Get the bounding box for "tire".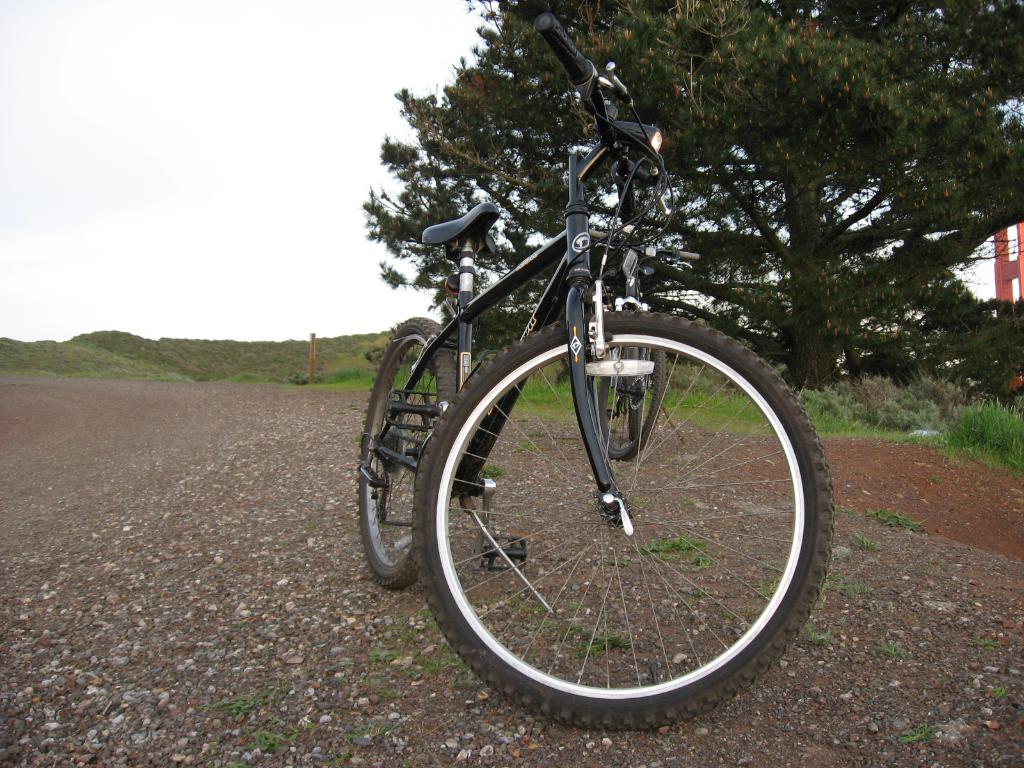
bbox(413, 307, 832, 728).
